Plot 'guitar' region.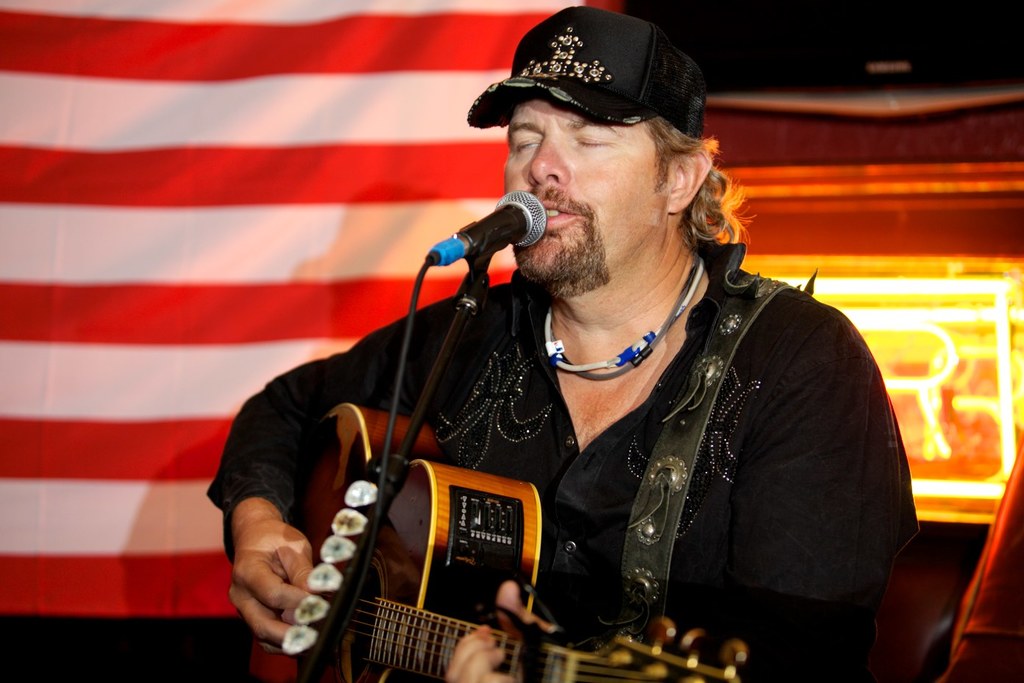
Plotted at 238/407/591/670.
